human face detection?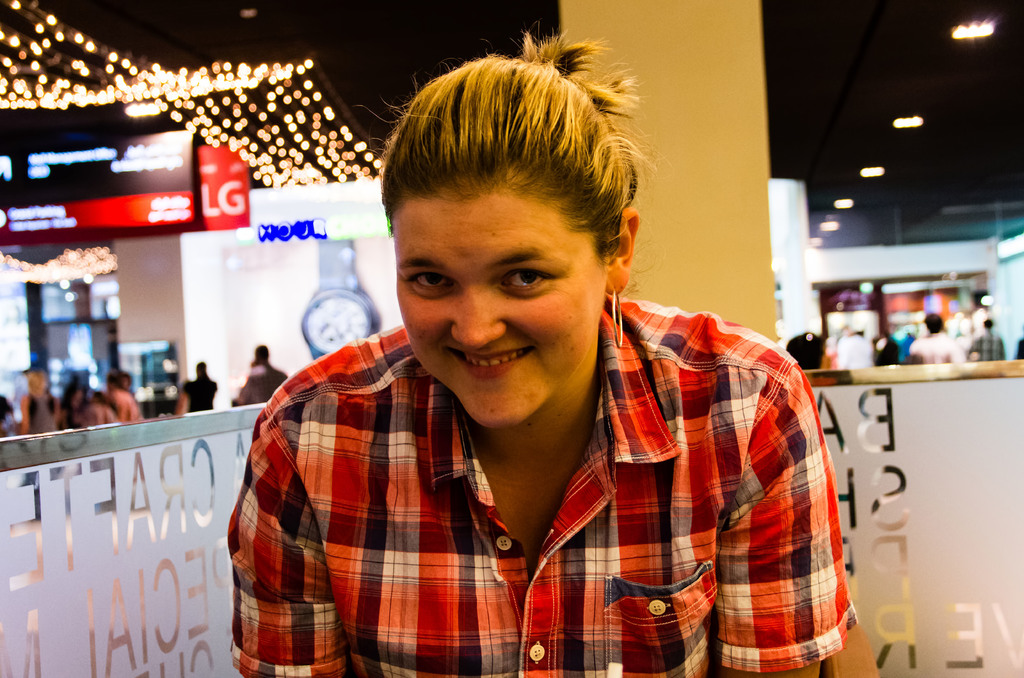
(left=397, top=191, right=607, bottom=426)
